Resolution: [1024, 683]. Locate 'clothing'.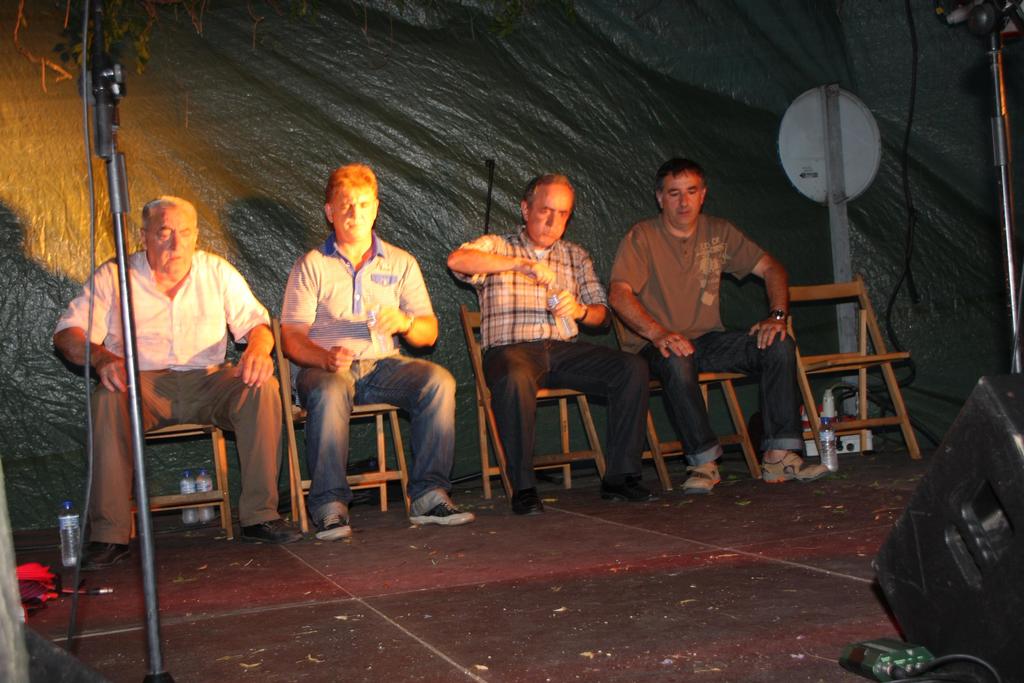
l=617, t=169, r=808, b=472.
